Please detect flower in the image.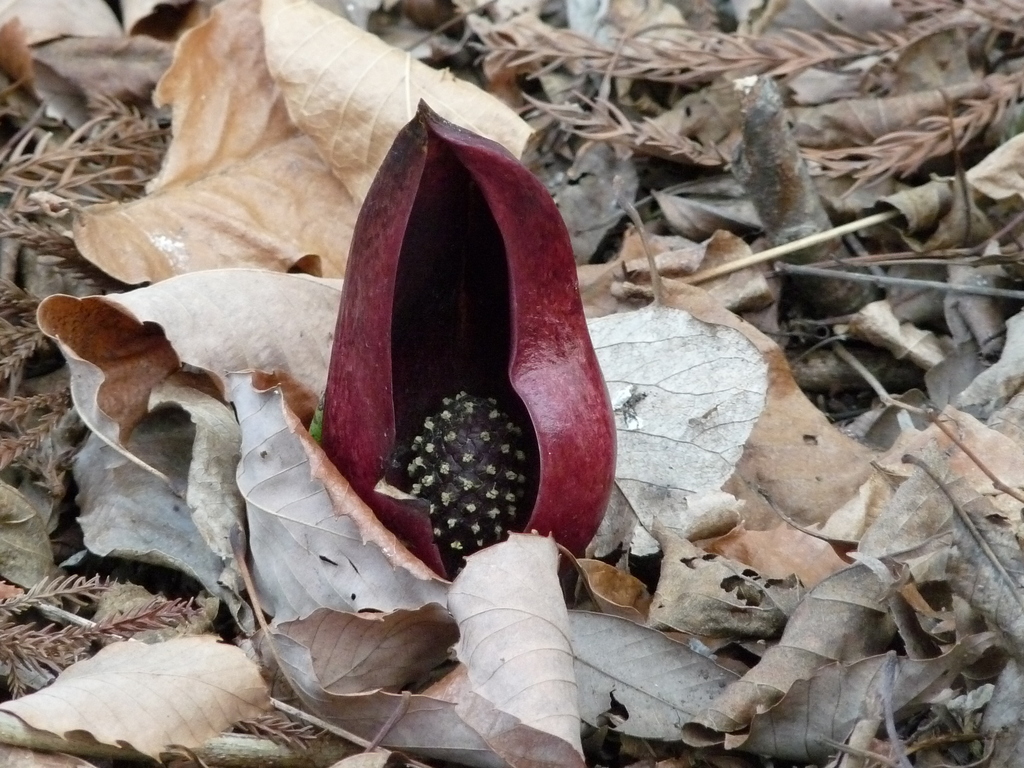
rect(314, 93, 620, 584).
